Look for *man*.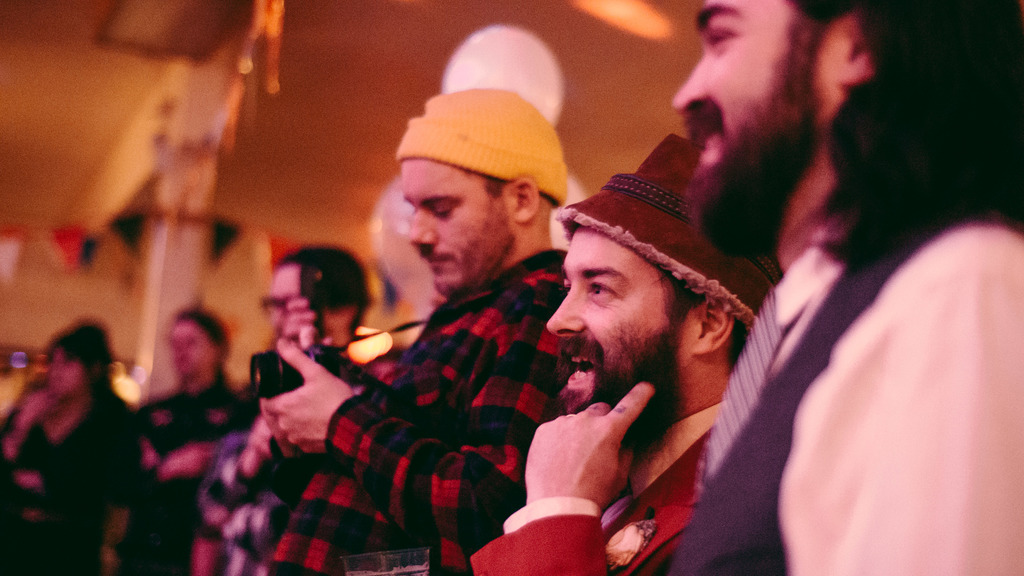
Found: <bbox>672, 0, 1023, 575</bbox>.
